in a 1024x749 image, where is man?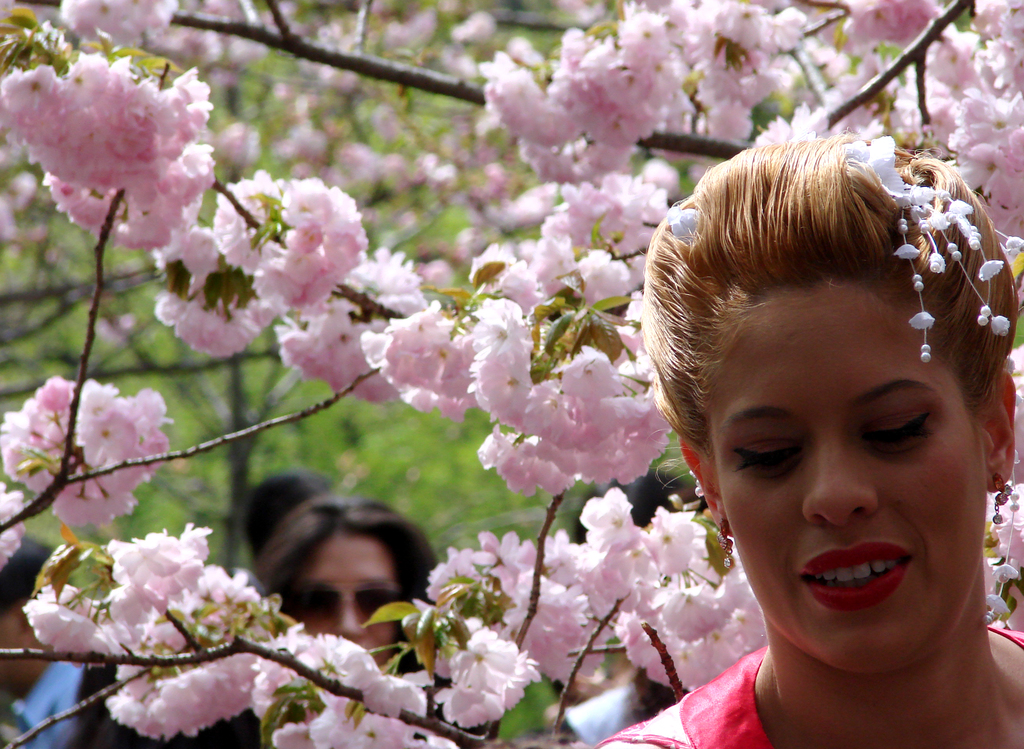
0/537/88/748.
